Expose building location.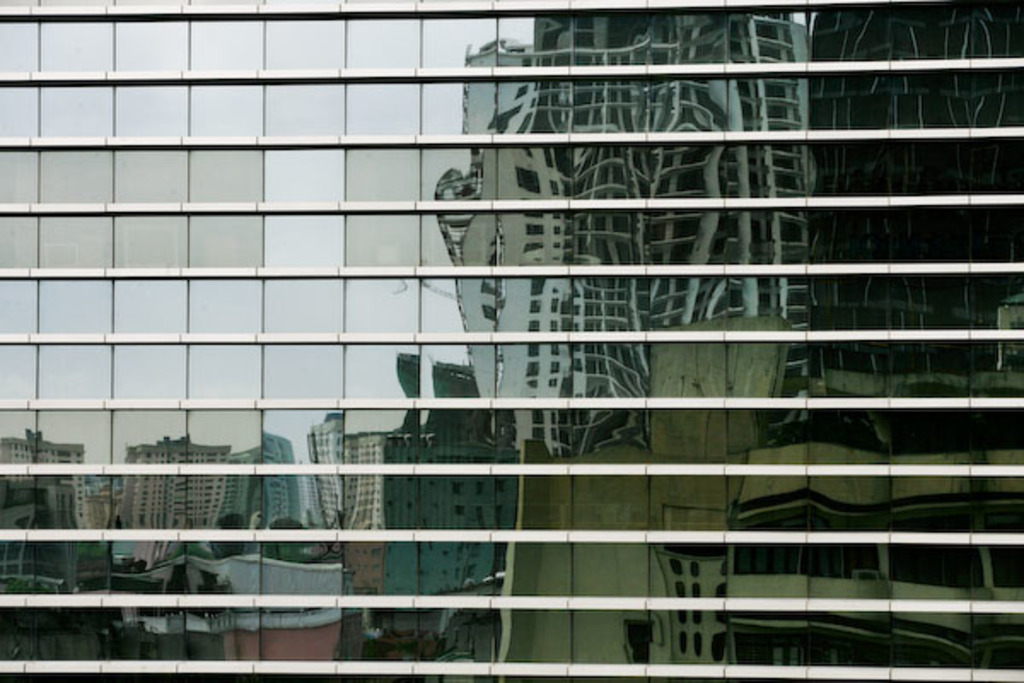
Exposed at select_region(123, 435, 239, 558).
